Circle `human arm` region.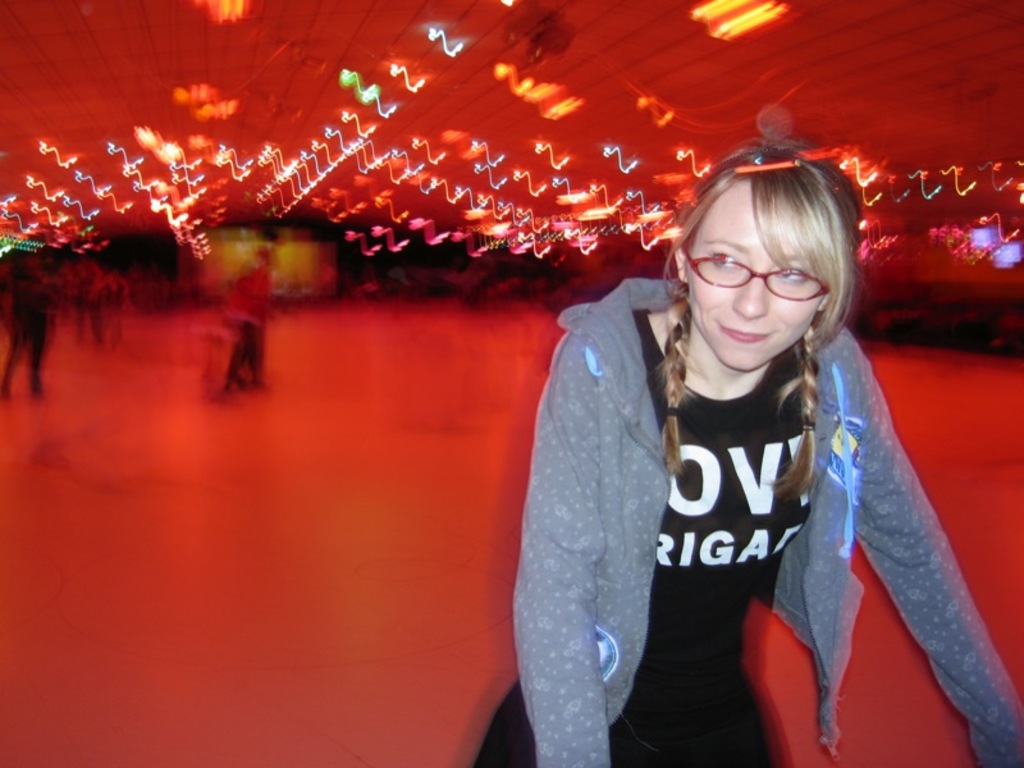
Region: 833:384:986:749.
